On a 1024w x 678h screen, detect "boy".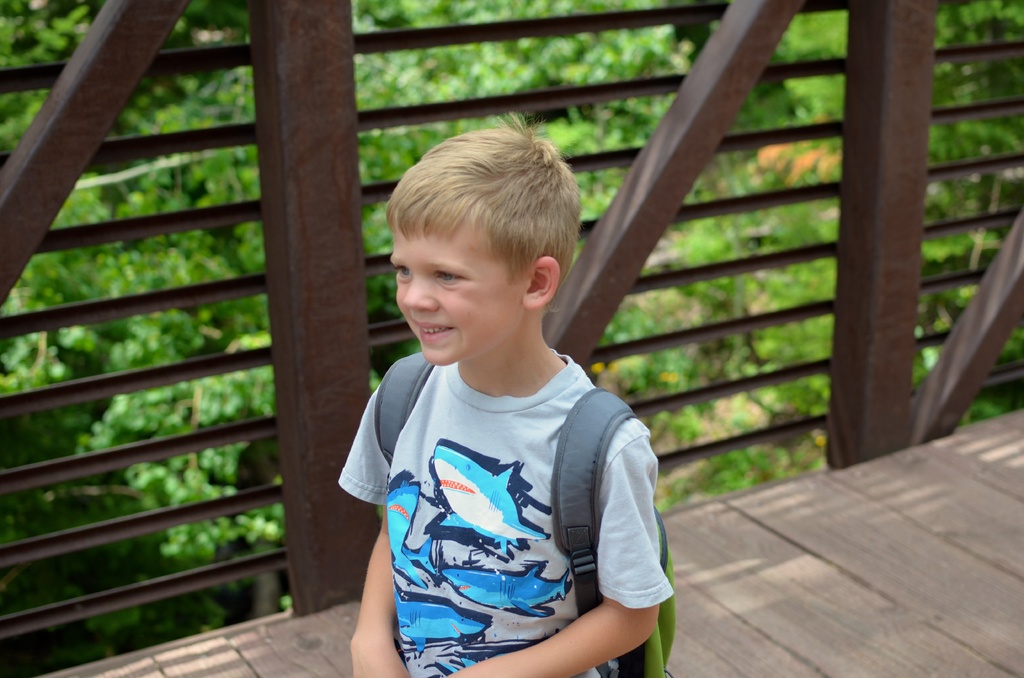
[x1=333, y1=117, x2=665, y2=677].
